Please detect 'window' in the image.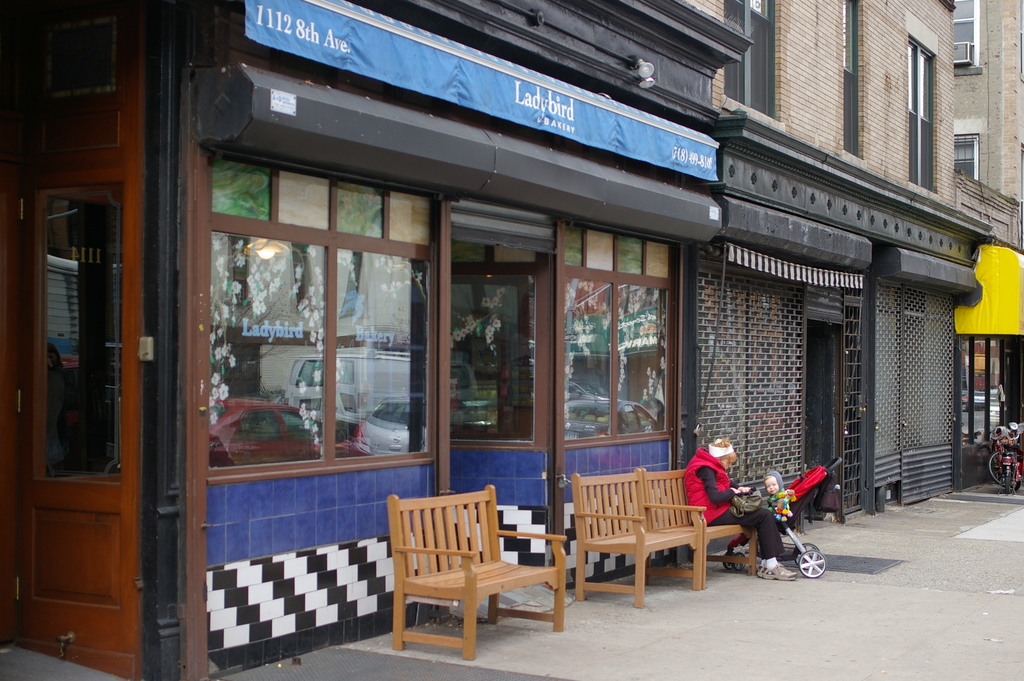
l=904, t=38, r=934, b=190.
